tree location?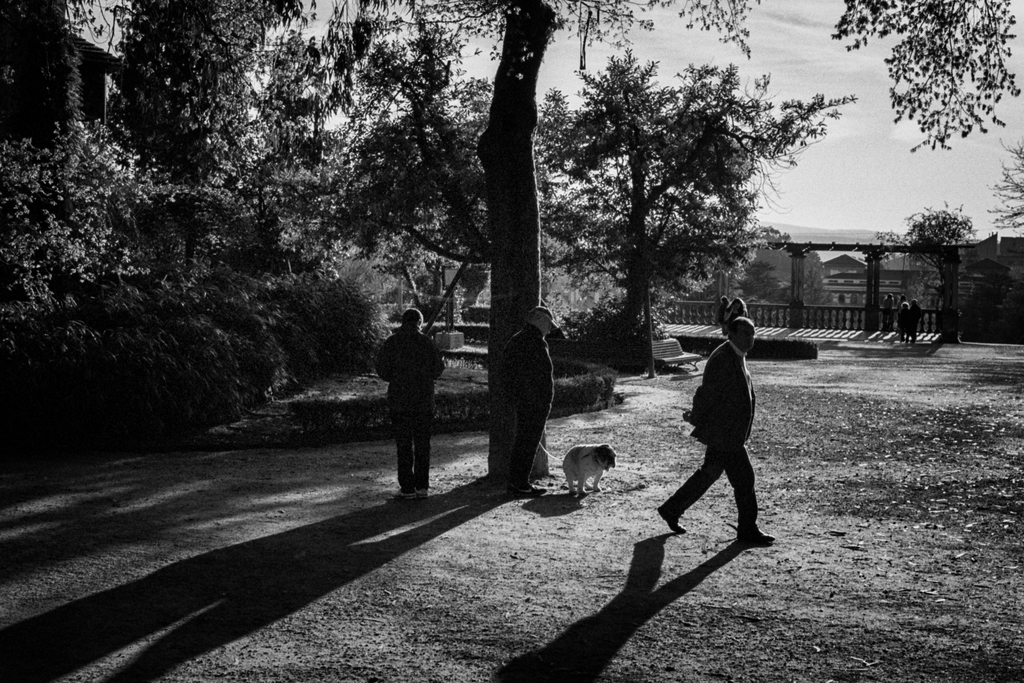
pyautogui.locateOnScreen(810, 0, 1023, 158)
